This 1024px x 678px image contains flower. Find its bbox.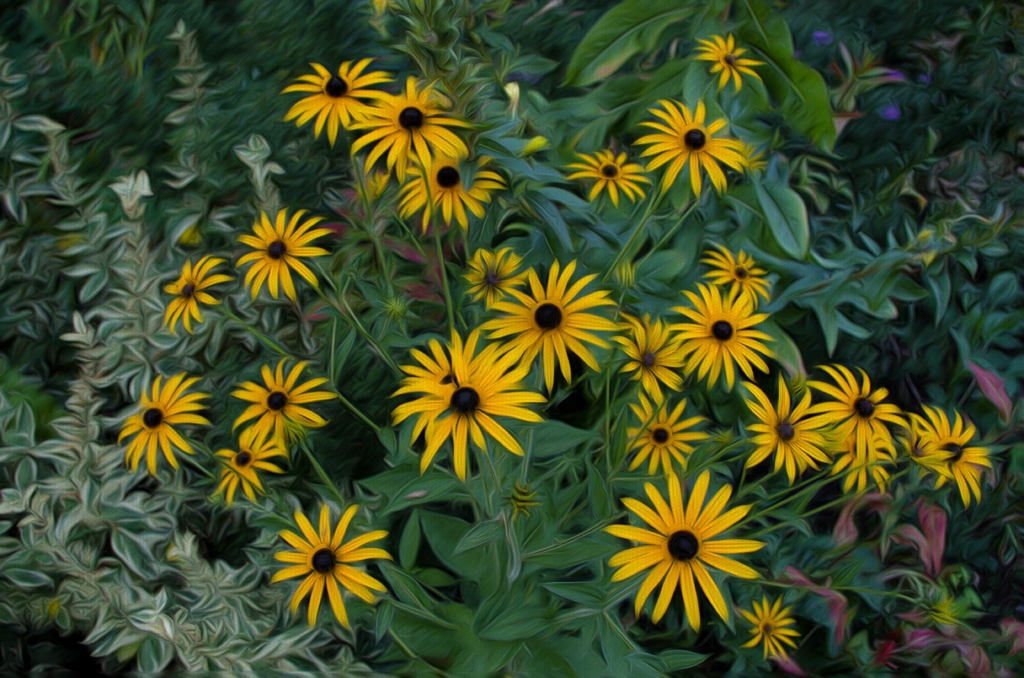
locate(282, 62, 393, 147).
